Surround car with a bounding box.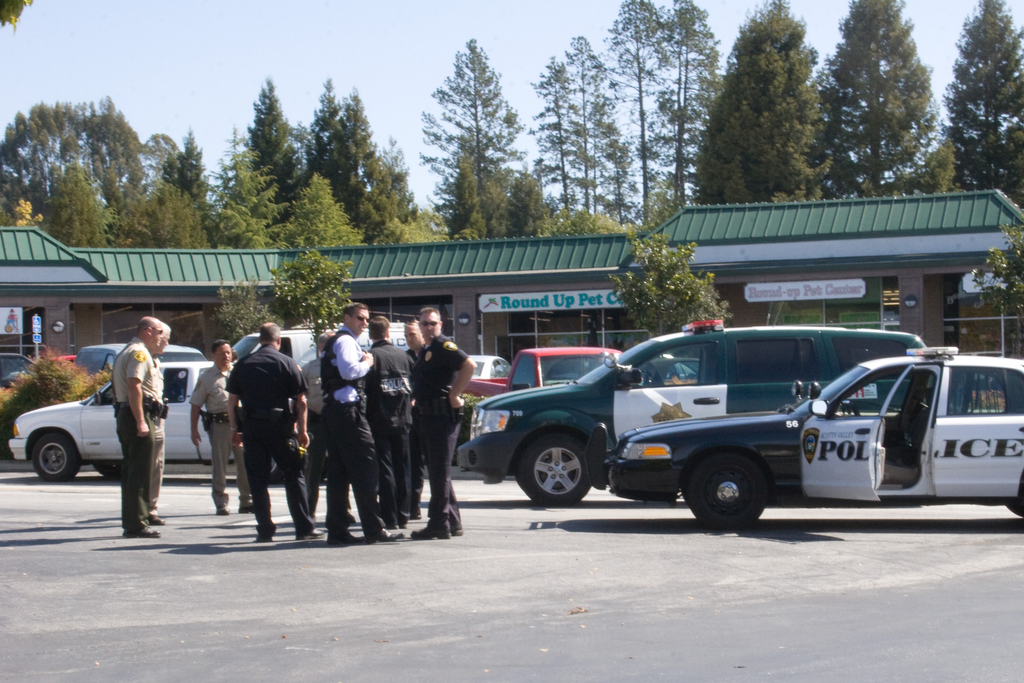
x1=455, y1=315, x2=924, y2=508.
